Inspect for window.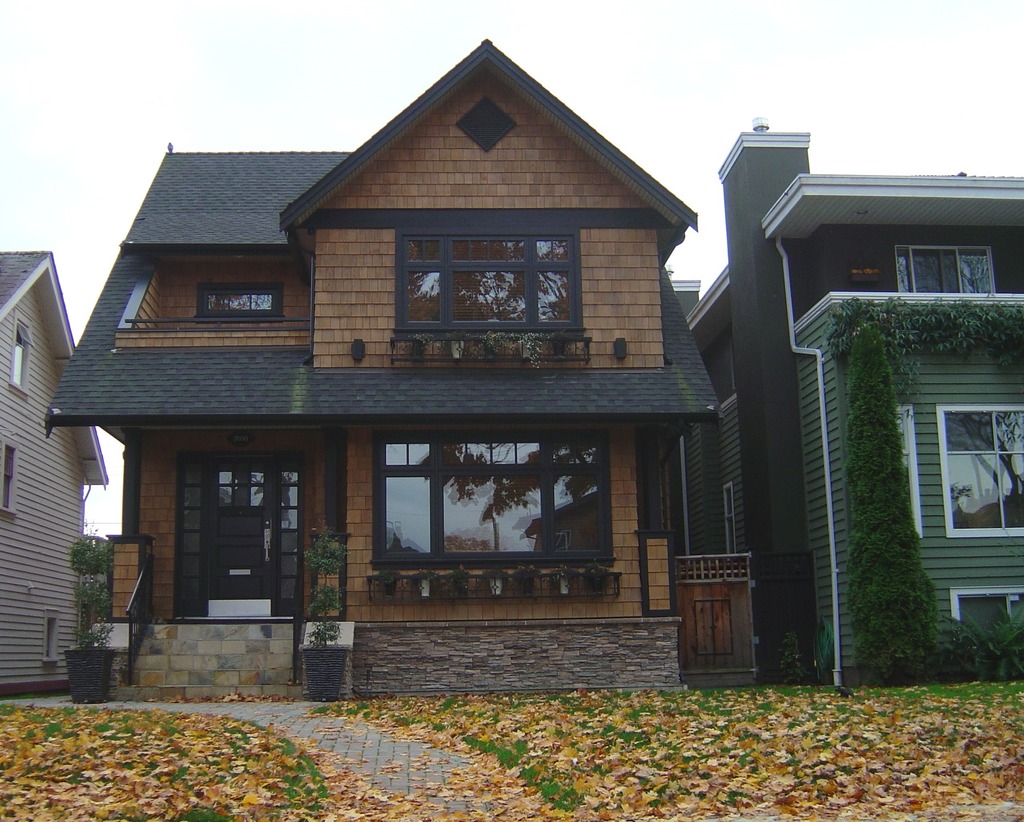
Inspection: 41, 606, 61, 661.
